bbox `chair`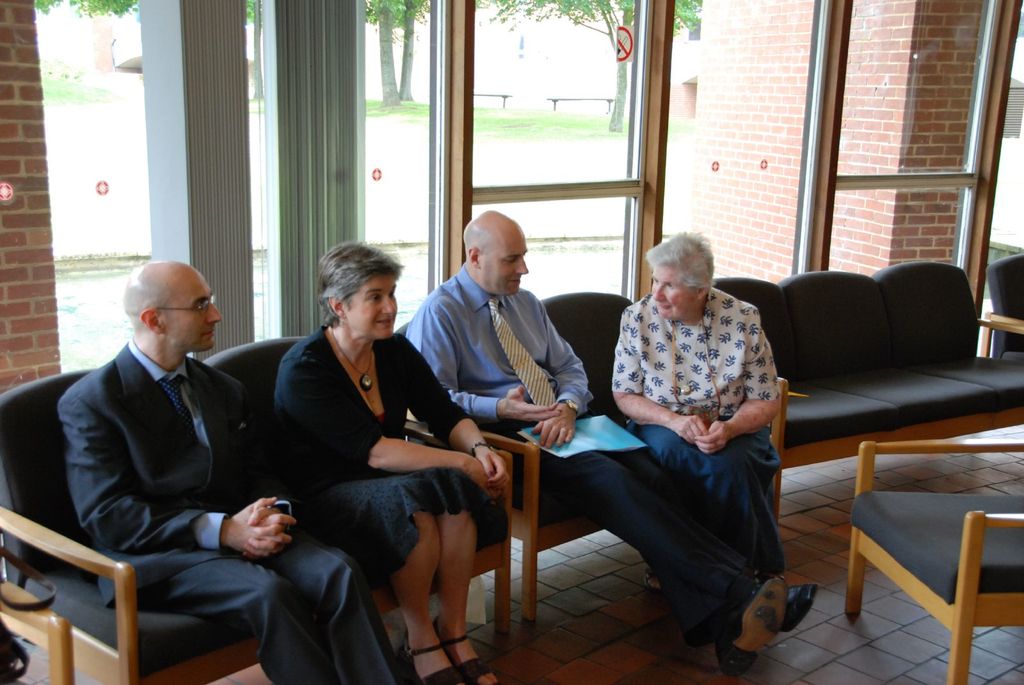
left=977, top=253, right=1023, bottom=361
